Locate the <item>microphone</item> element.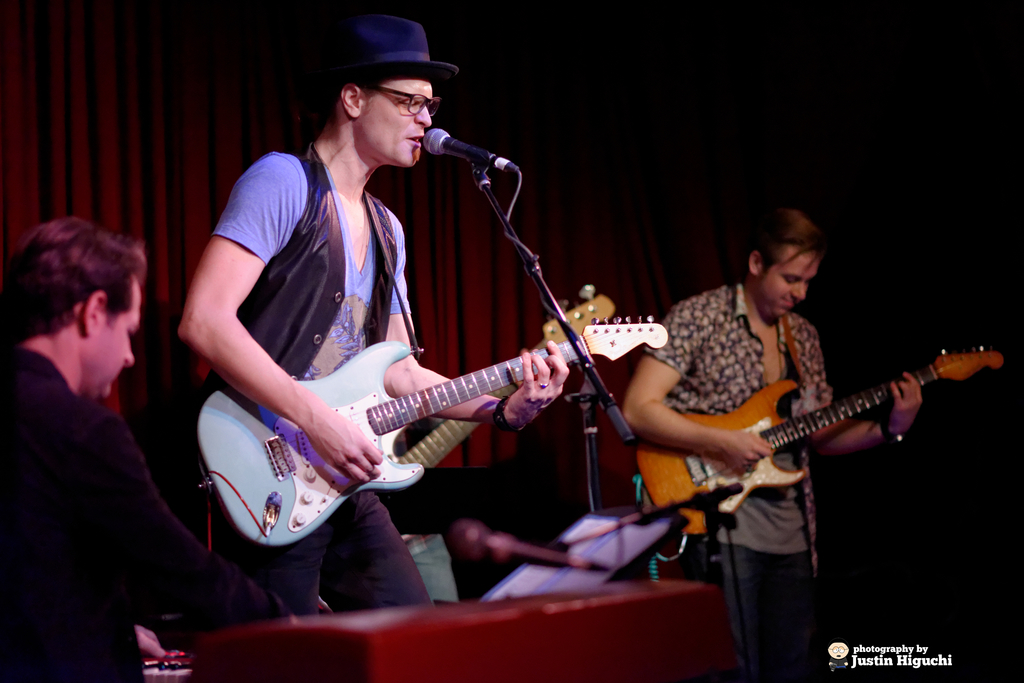
Element bbox: (x1=422, y1=128, x2=525, y2=174).
